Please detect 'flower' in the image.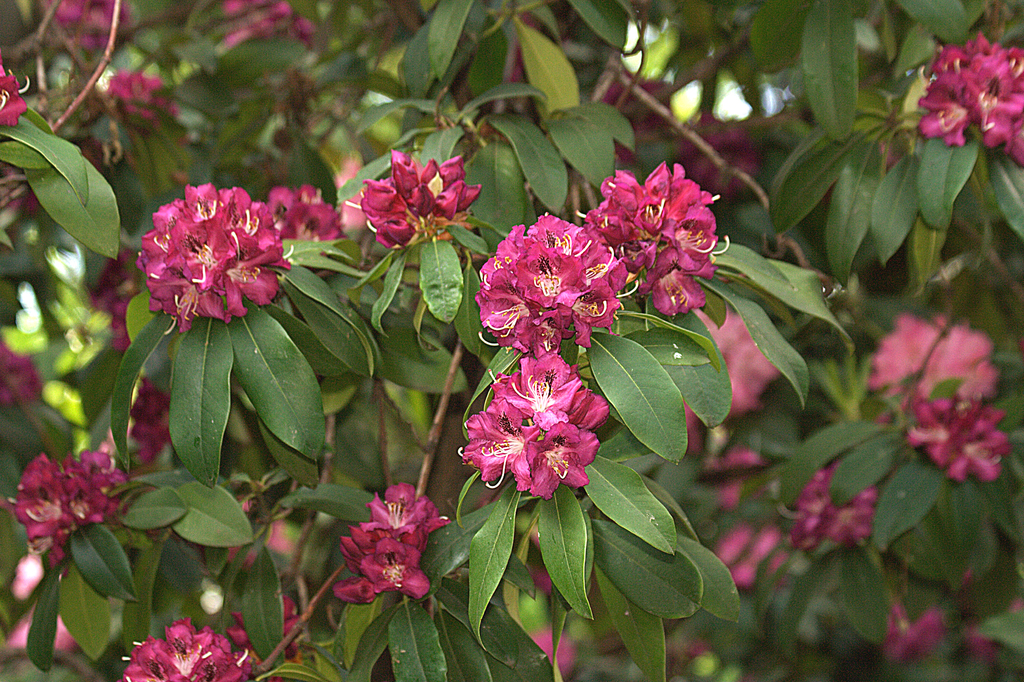
rect(707, 440, 762, 511).
